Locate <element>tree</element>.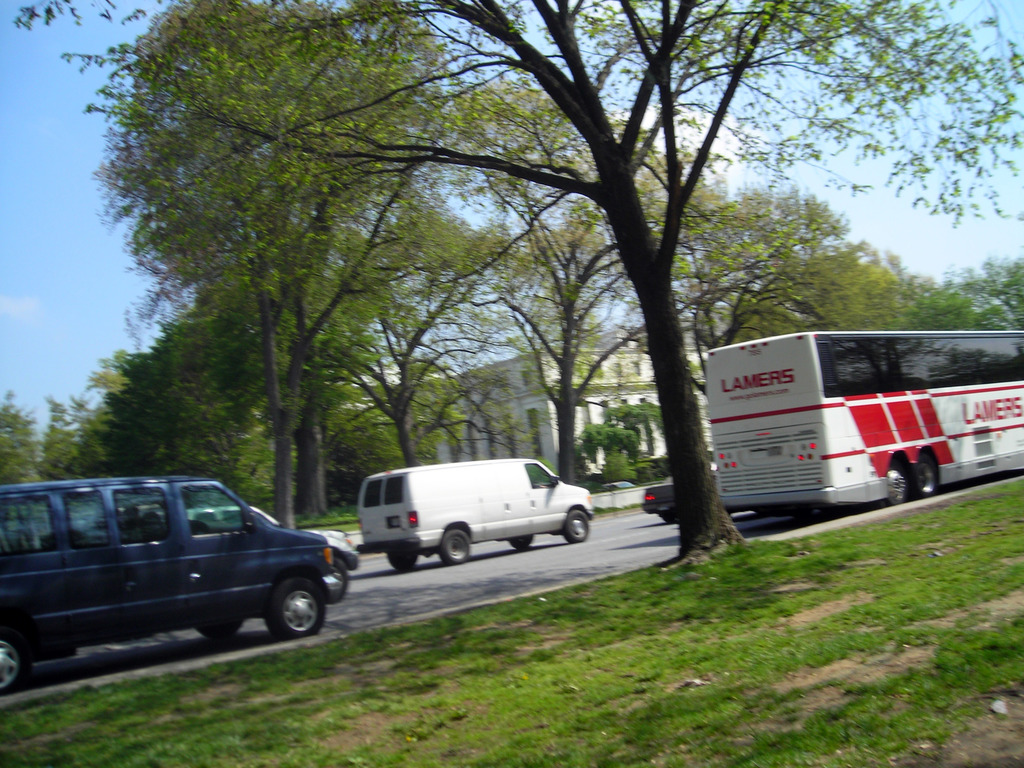
Bounding box: [x1=451, y1=66, x2=763, y2=521].
